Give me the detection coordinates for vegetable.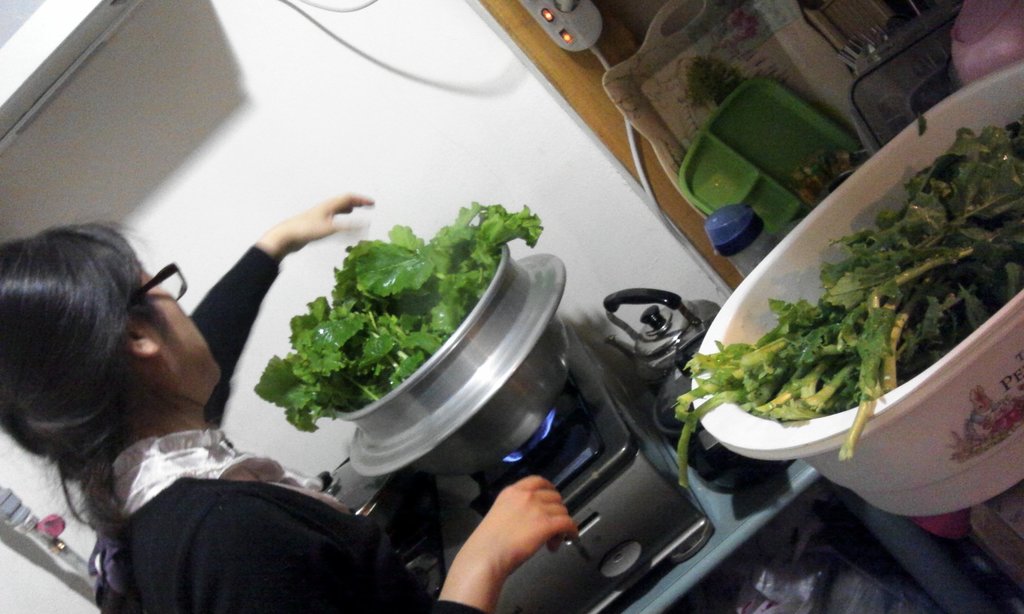
[x1=260, y1=212, x2=527, y2=443].
